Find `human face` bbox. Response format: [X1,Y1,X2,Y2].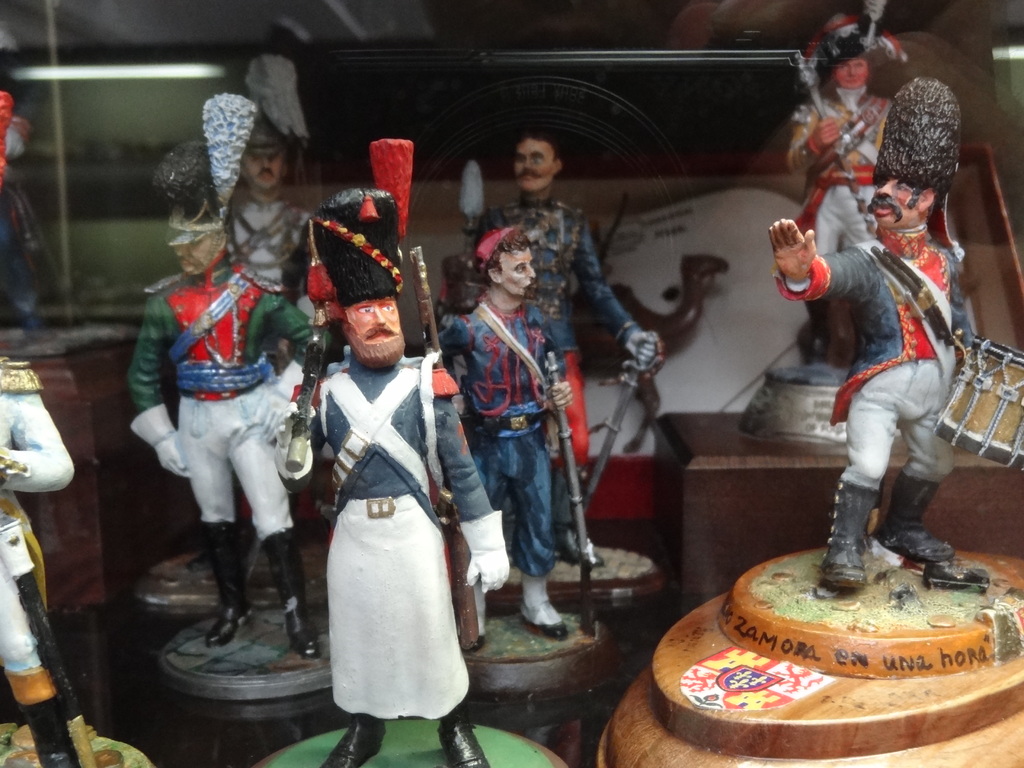
[831,63,871,93].
